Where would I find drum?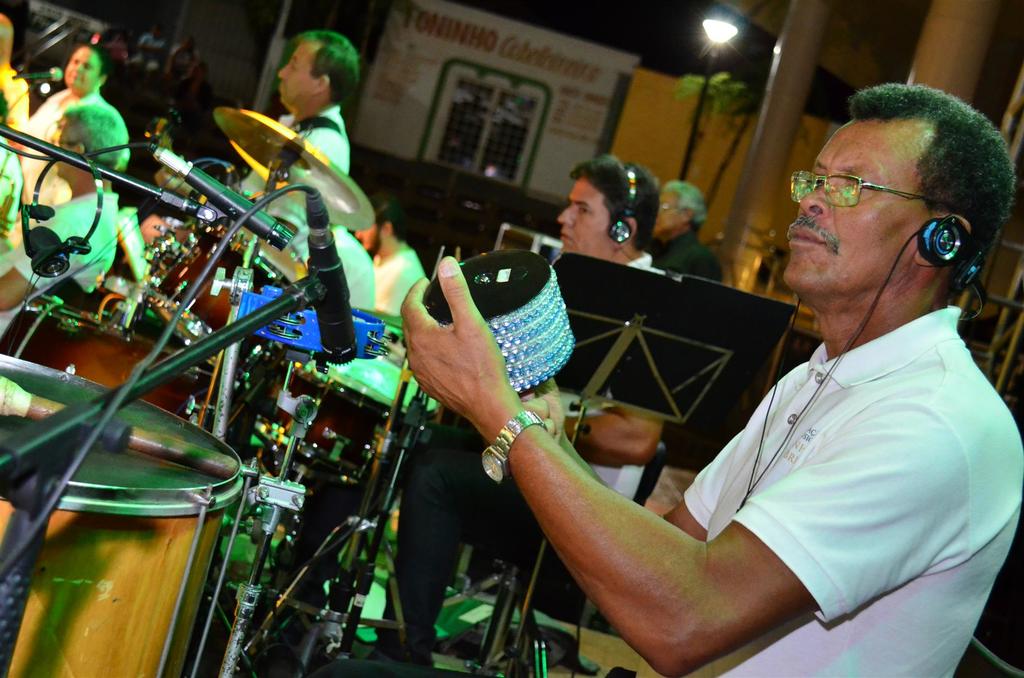
At [x1=246, y1=362, x2=414, y2=482].
